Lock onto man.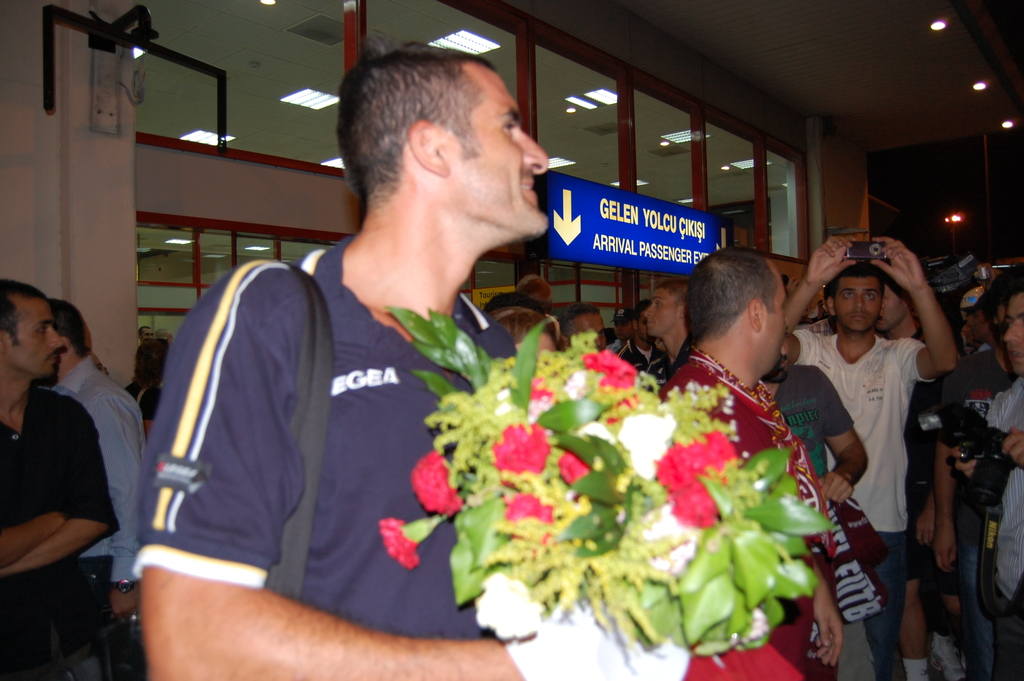
Locked: BBox(620, 301, 669, 391).
